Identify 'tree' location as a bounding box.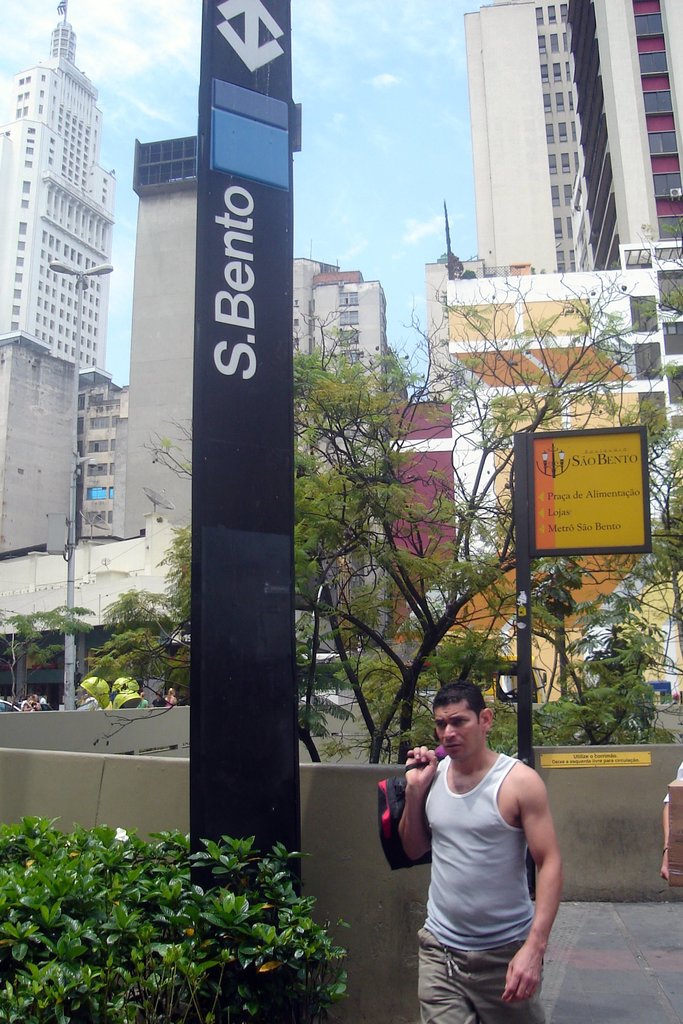
bbox=(103, 584, 163, 704).
